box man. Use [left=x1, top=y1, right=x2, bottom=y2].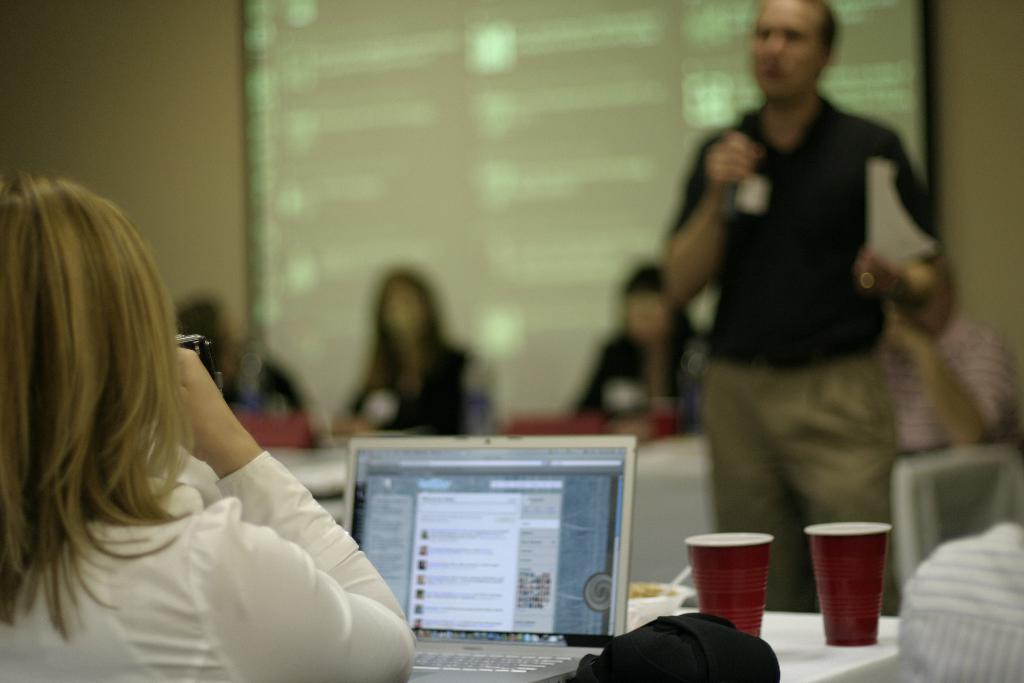
[left=177, top=297, right=308, bottom=411].
